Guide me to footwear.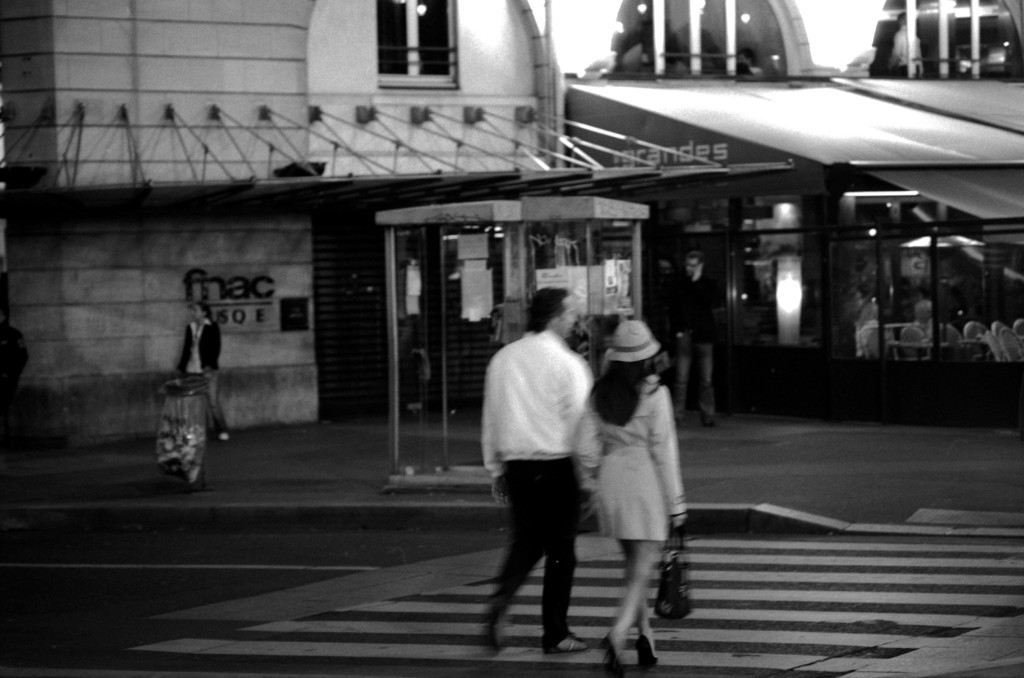
Guidance: box(596, 634, 628, 676).
